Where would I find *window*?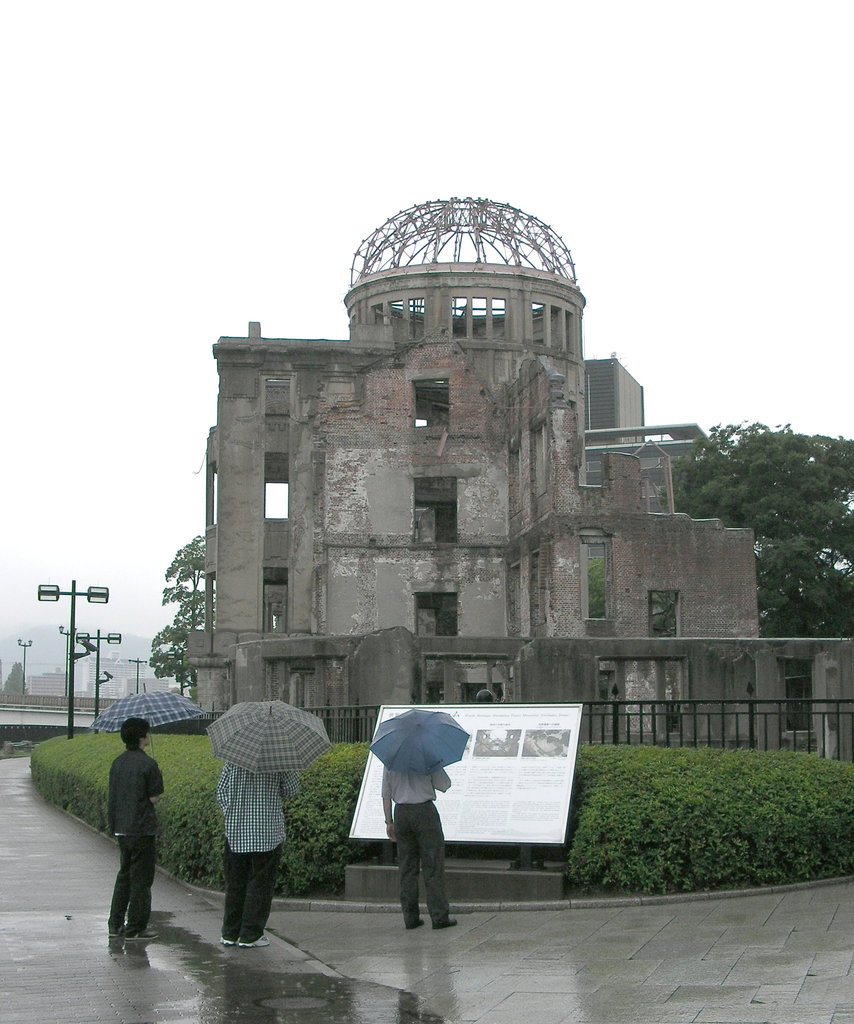
At Rect(265, 567, 285, 628).
